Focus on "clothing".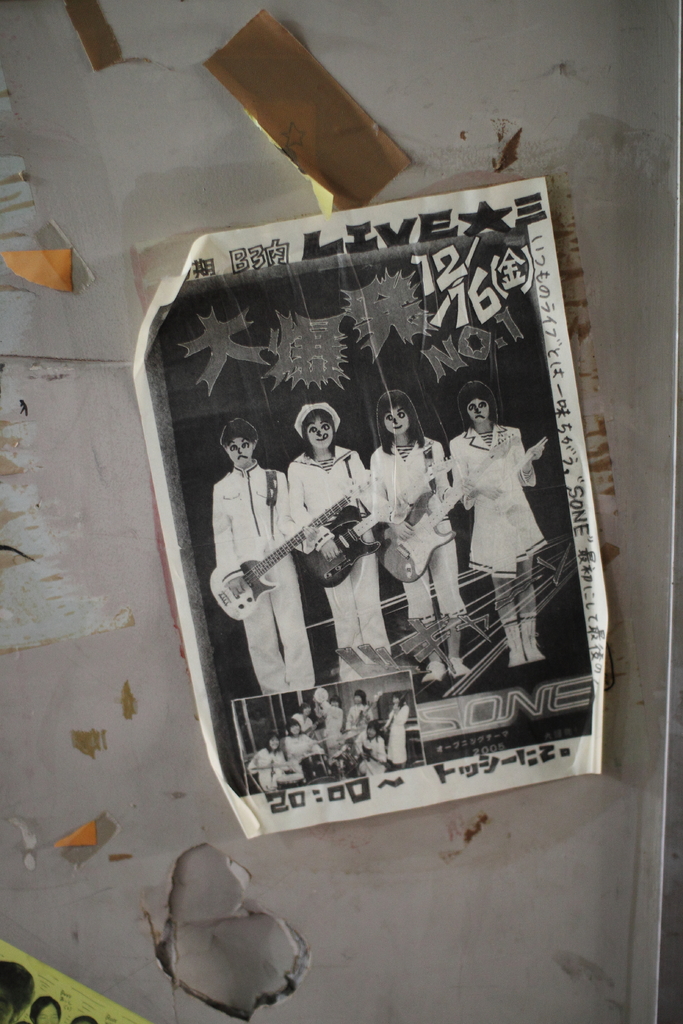
Focused at crop(322, 694, 338, 746).
